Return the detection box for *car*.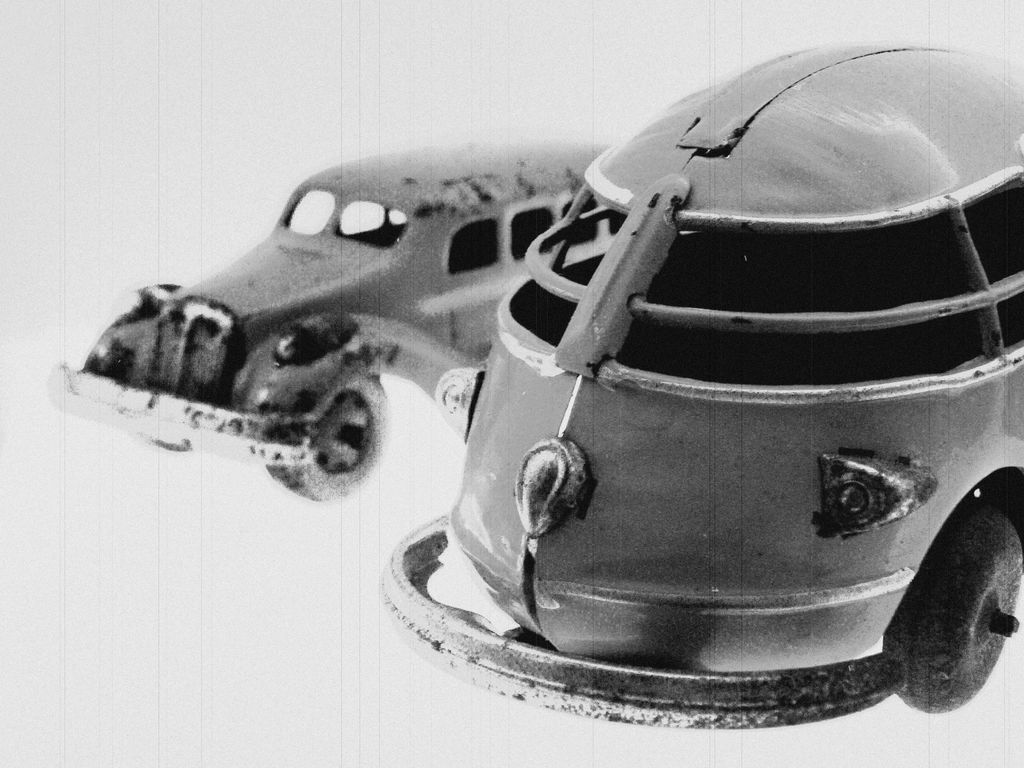
88,165,582,514.
